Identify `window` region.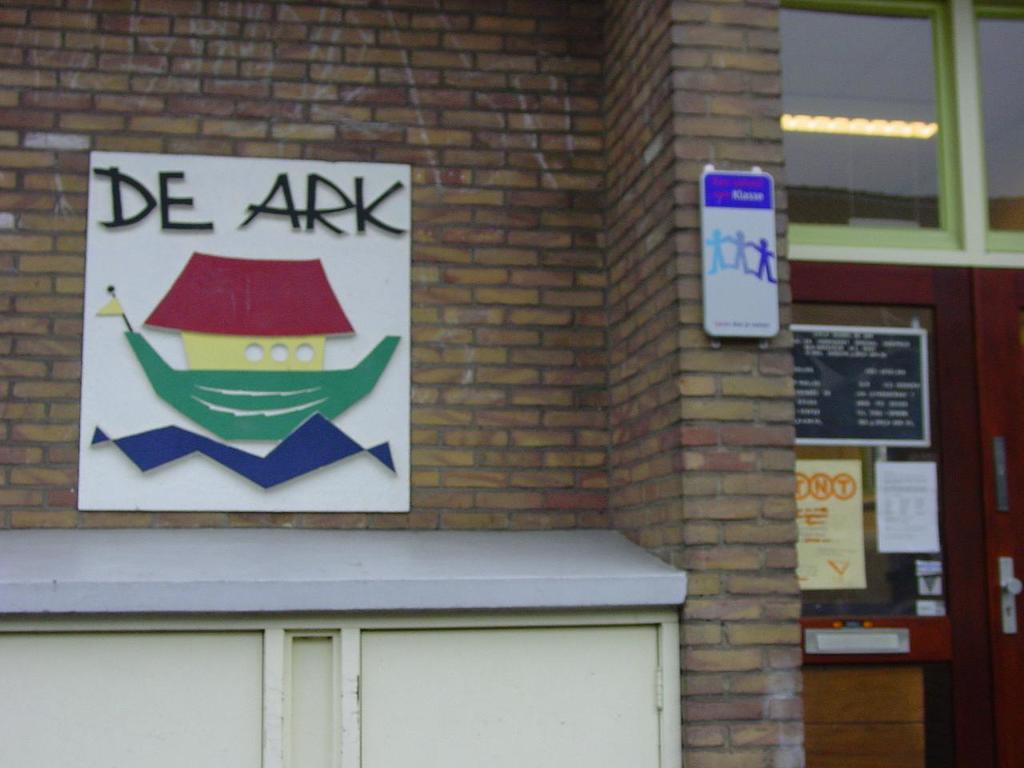
Region: (left=778, top=0, right=1023, bottom=268).
